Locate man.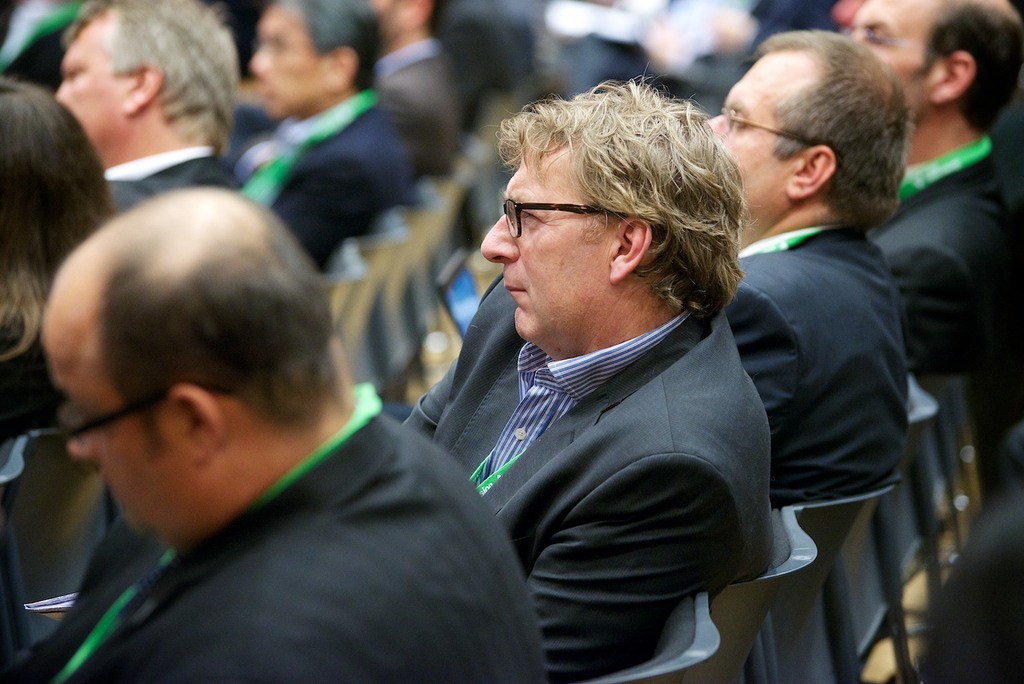
Bounding box: [left=700, top=27, right=914, bottom=492].
